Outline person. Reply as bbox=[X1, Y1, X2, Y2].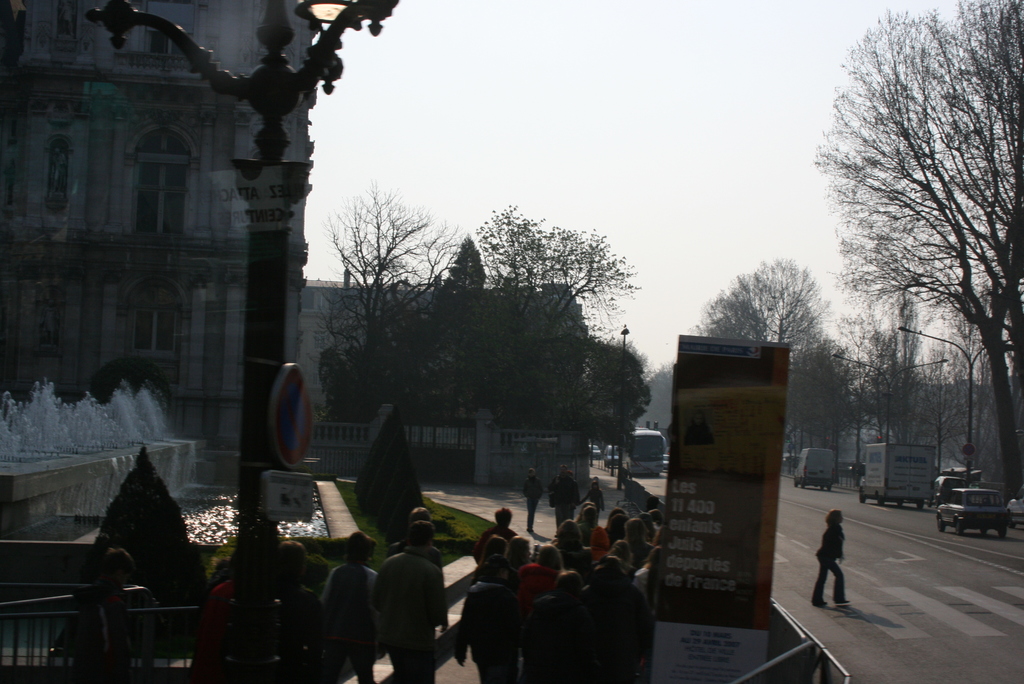
bbox=[319, 536, 388, 667].
